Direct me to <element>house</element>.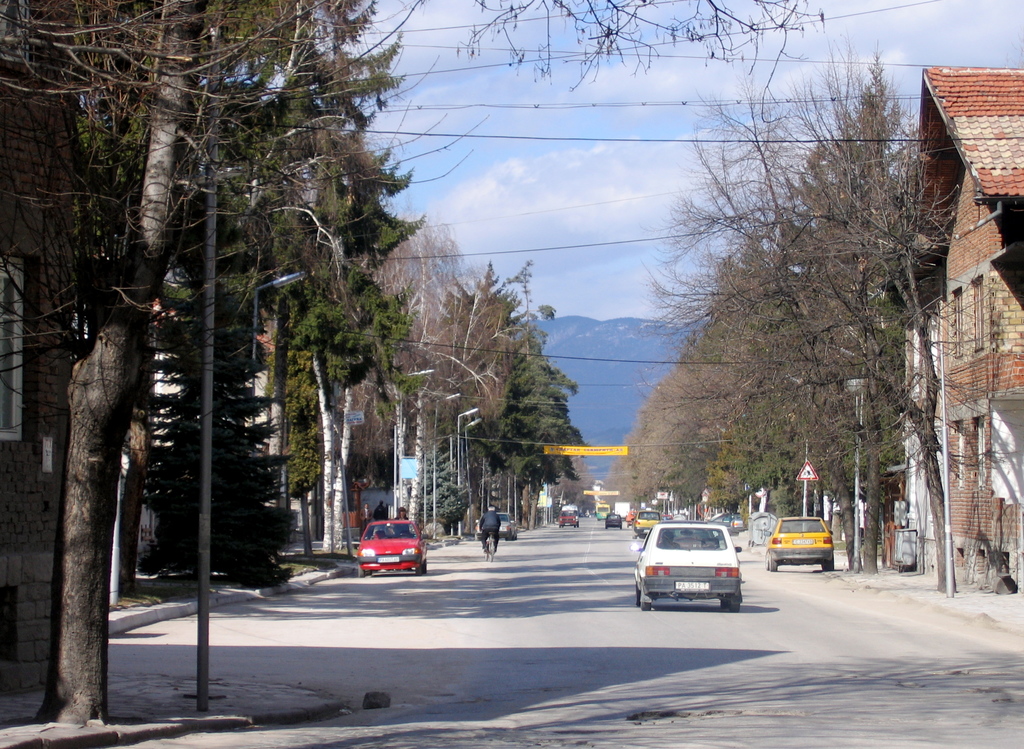
Direction: rect(907, 64, 1023, 608).
